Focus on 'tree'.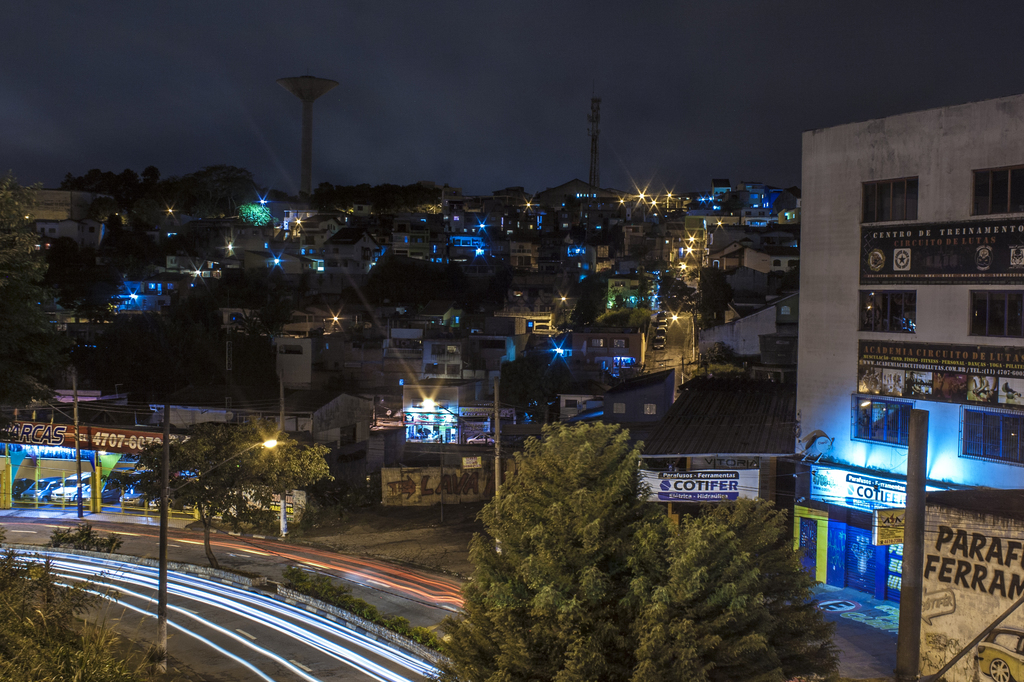
Focused at 99:422:337:578.
